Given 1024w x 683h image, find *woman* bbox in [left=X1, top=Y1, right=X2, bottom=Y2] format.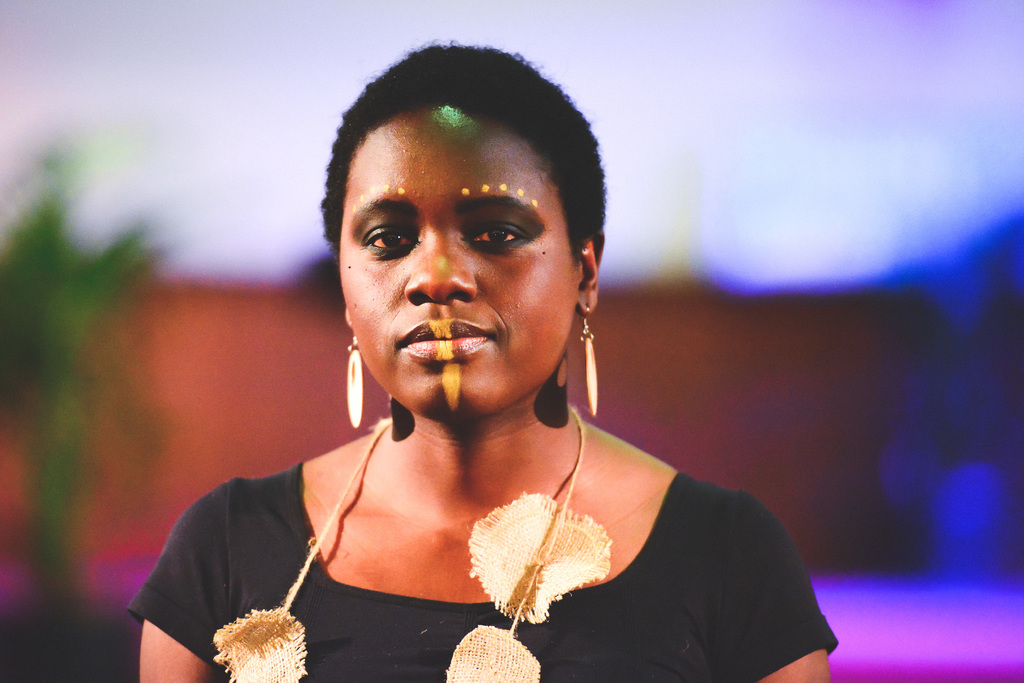
[left=138, top=6, right=799, bottom=679].
